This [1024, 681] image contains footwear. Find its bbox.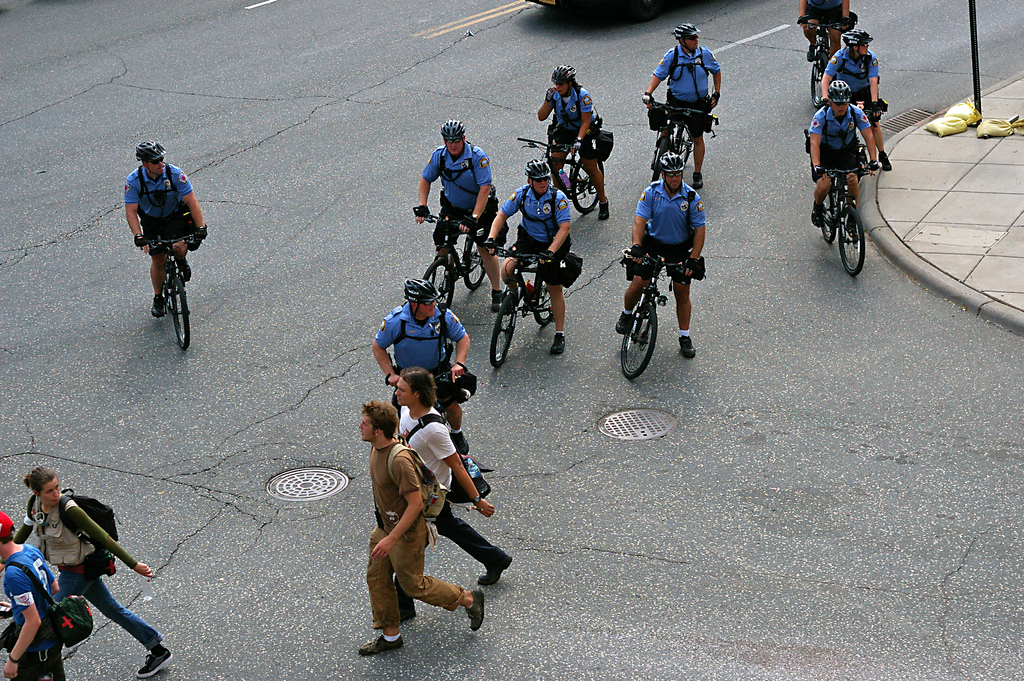
left=136, top=648, right=173, bottom=677.
